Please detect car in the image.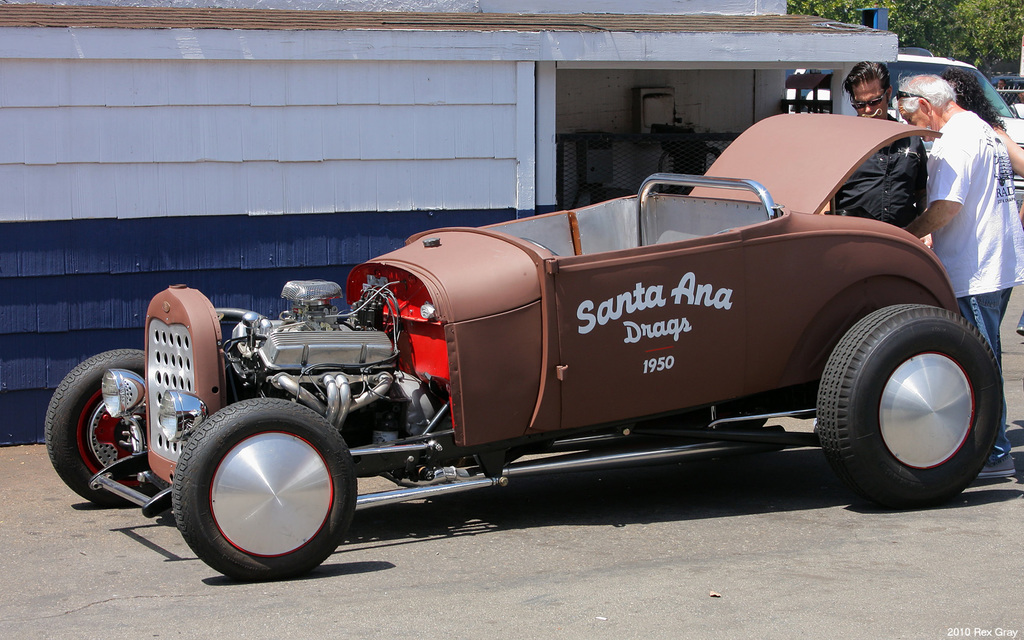
65/153/973/565.
